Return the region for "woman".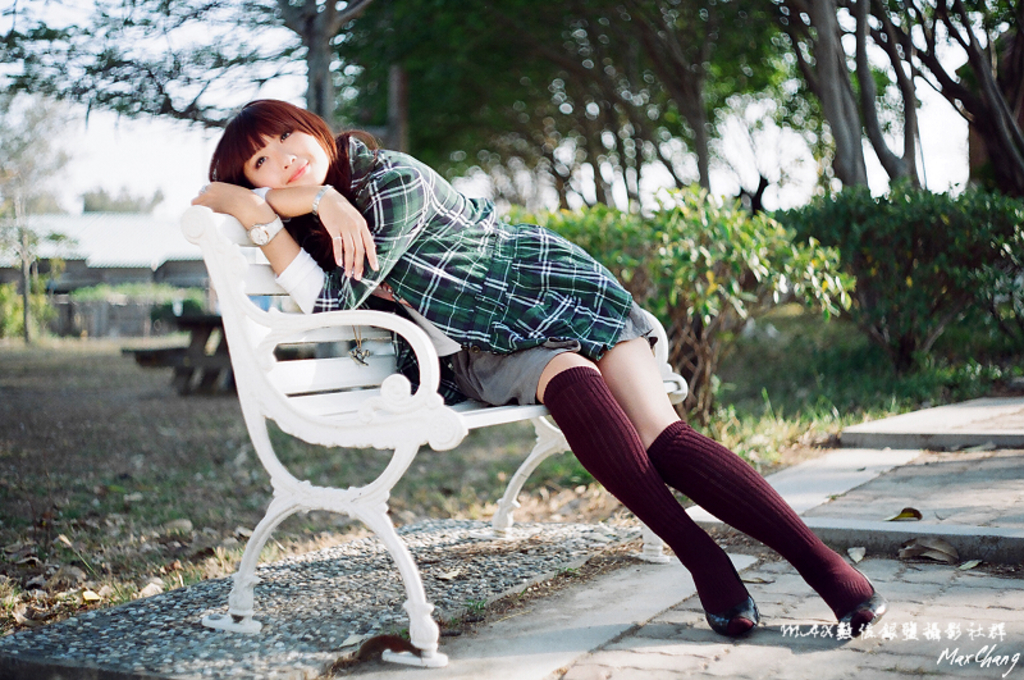
[left=191, top=99, right=887, bottom=639].
